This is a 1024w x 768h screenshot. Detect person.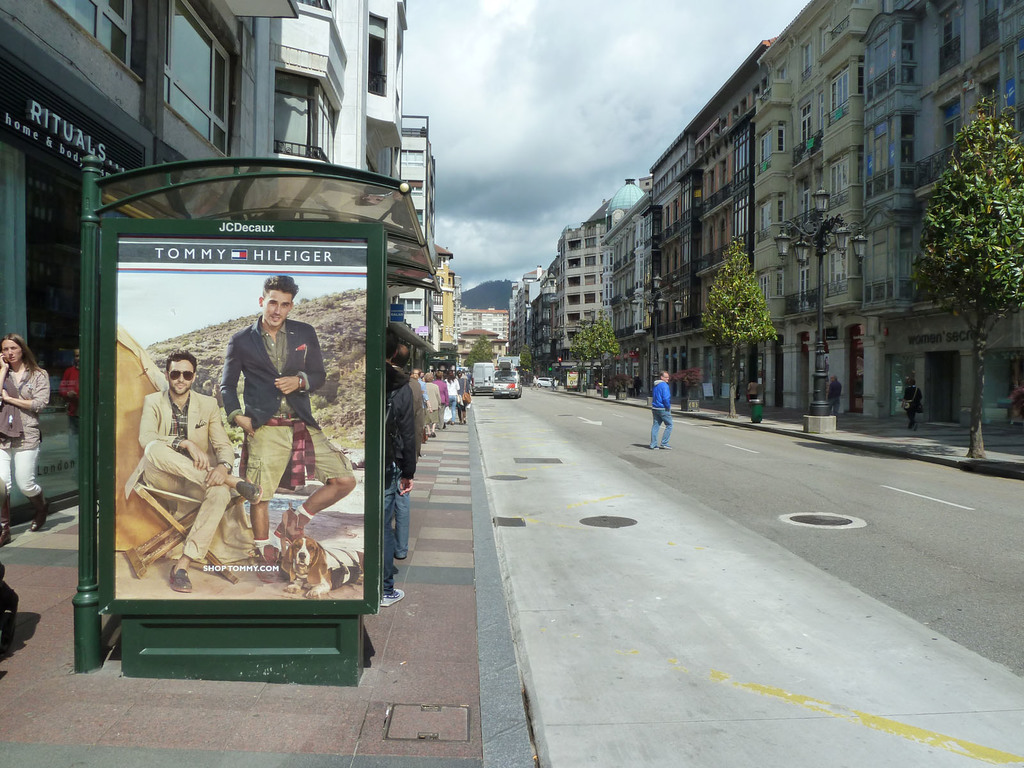
BBox(449, 364, 456, 373).
